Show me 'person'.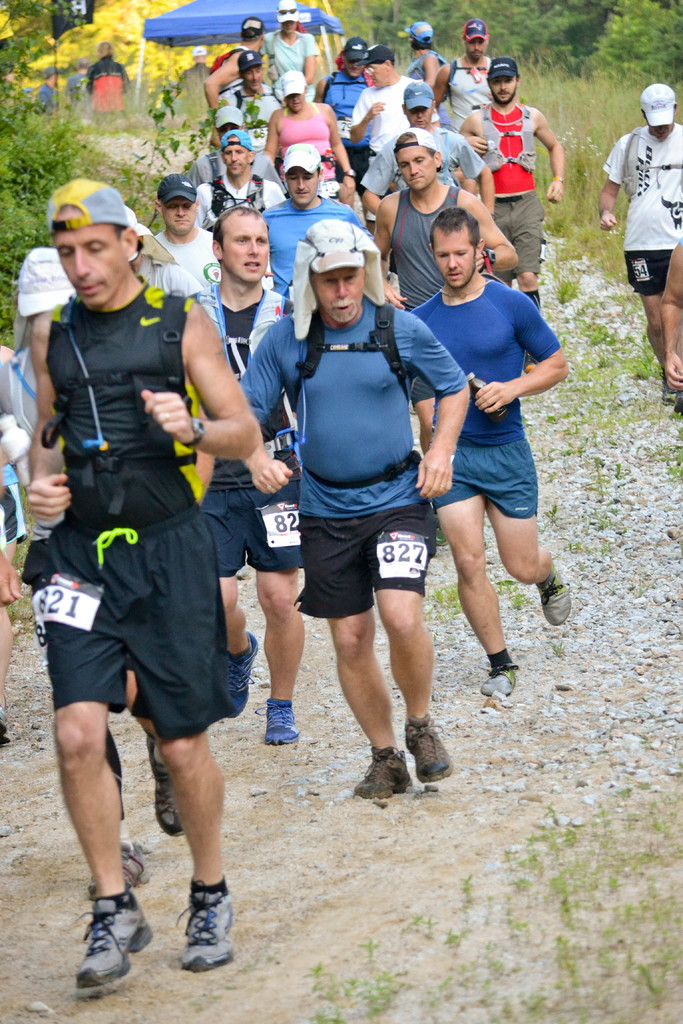
'person' is here: 0 243 69 582.
